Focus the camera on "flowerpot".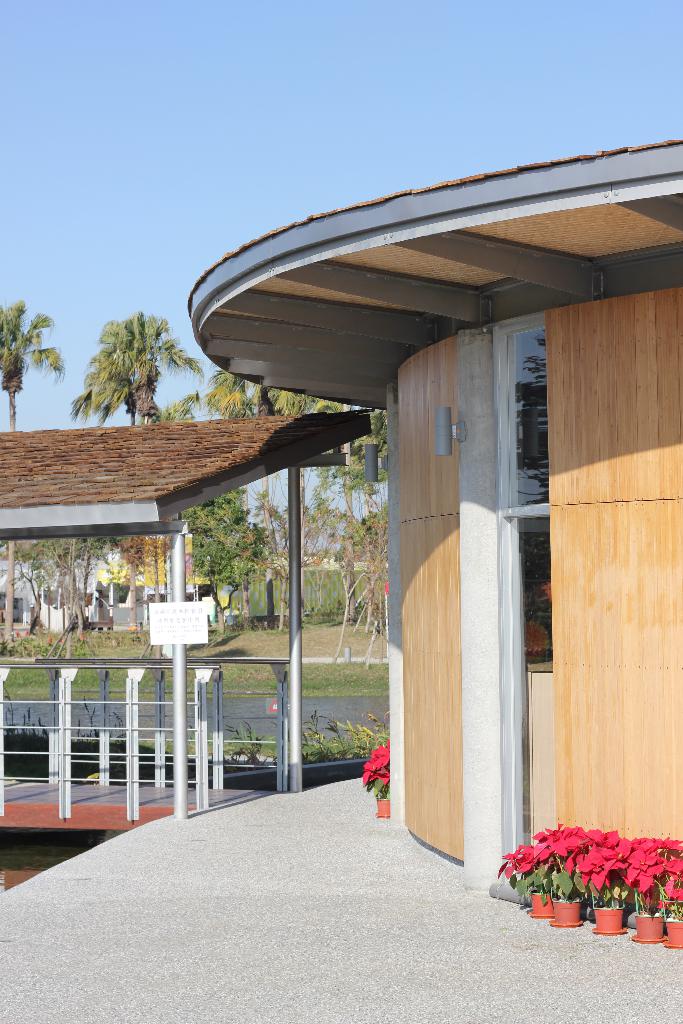
Focus region: Rect(666, 916, 682, 949).
